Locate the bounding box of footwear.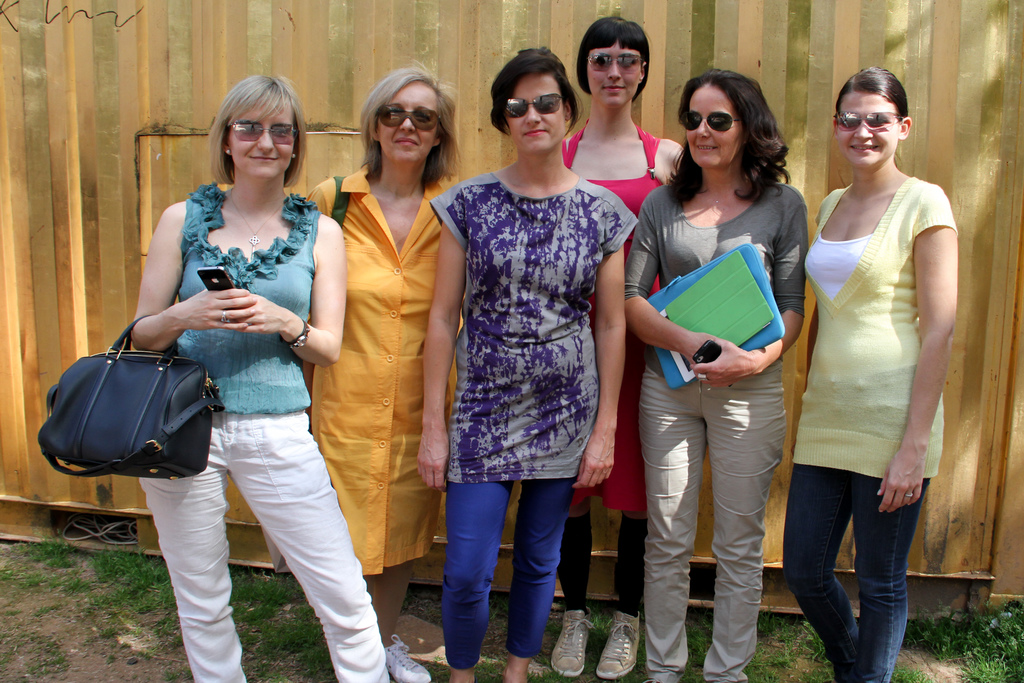
Bounding box: bbox=[549, 607, 595, 679].
